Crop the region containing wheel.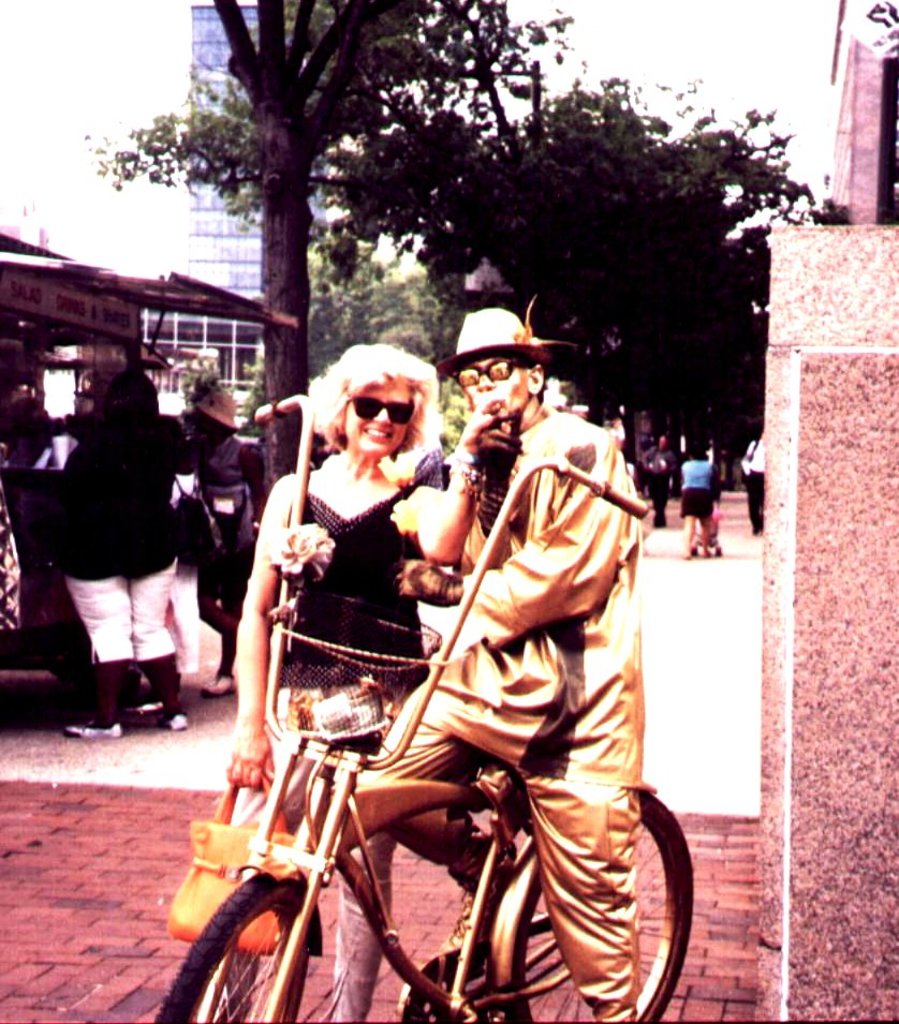
Crop region: [489,796,696,1023].
